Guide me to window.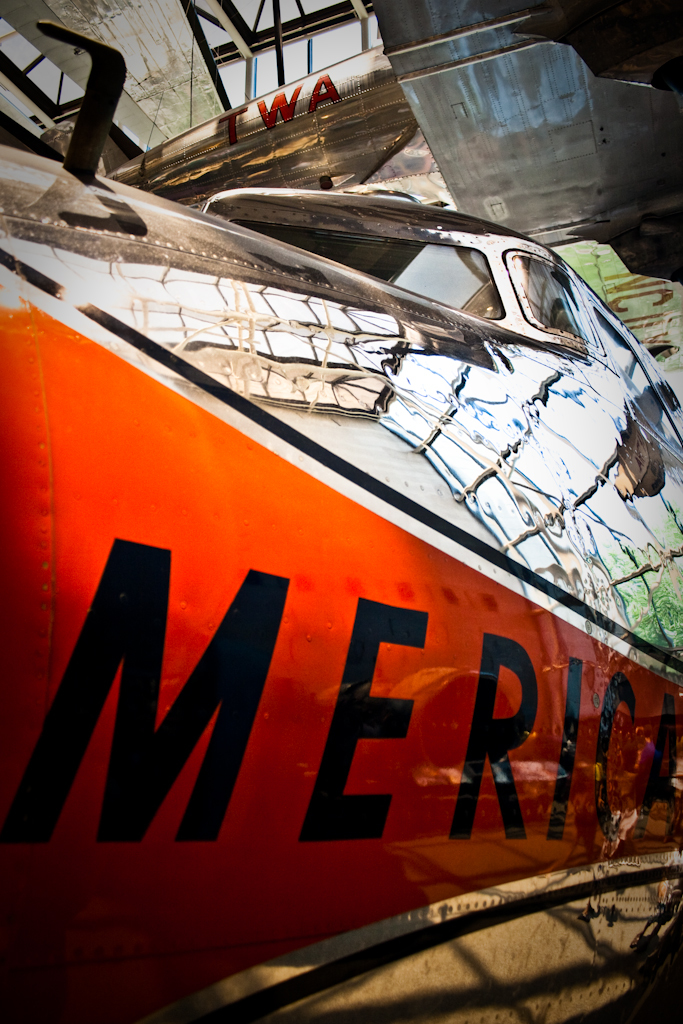
Guidance: box=[0, 12, 105, 131].
